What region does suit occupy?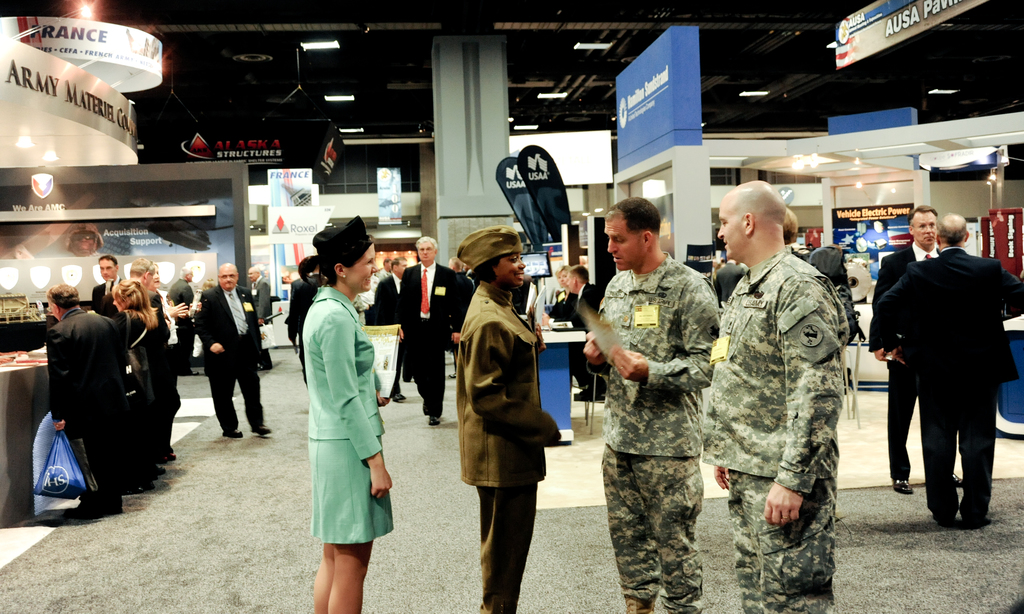
[284, 275, 326, 383].
